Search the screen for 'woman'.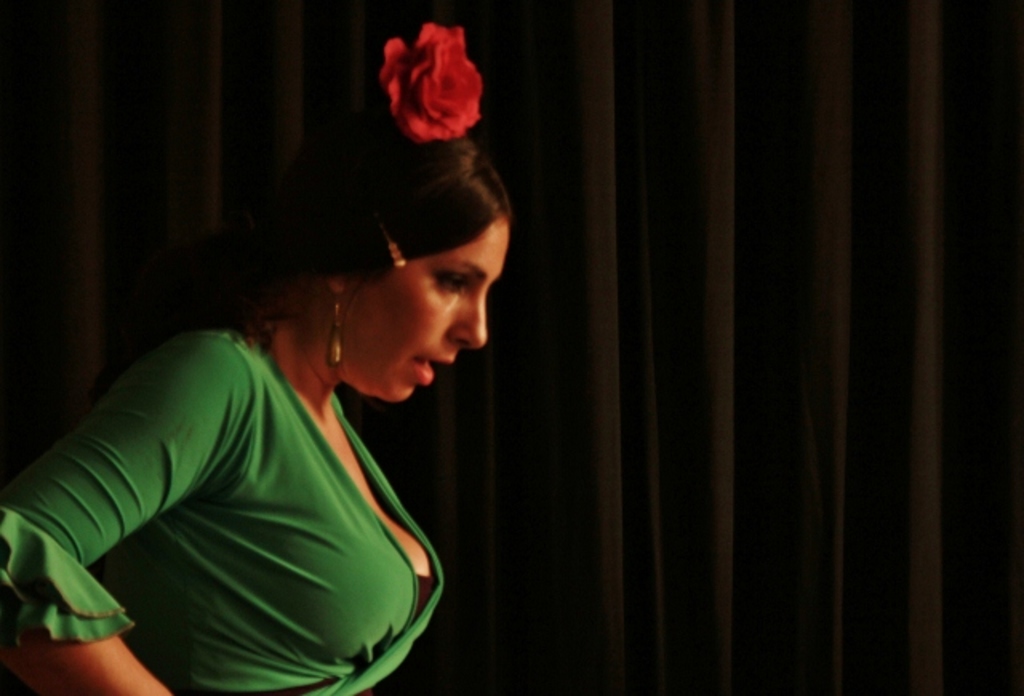
Found at {"left": 0, "top": 18, "right": 515, "bottom": 694}.
